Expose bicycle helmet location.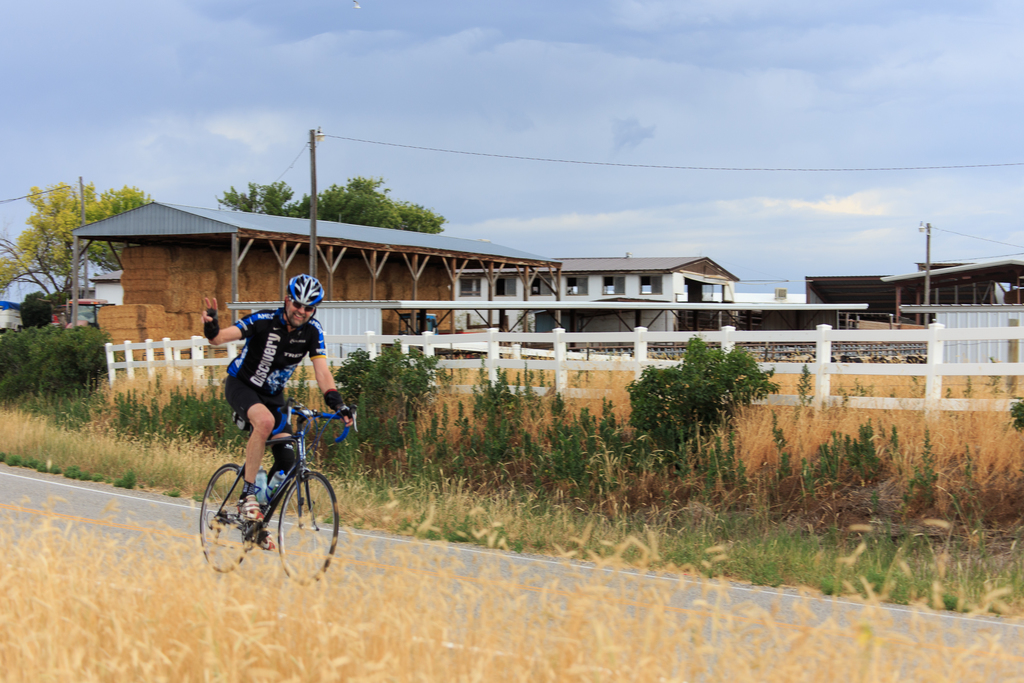
Exposed at box(289, 272, 325, 317).
